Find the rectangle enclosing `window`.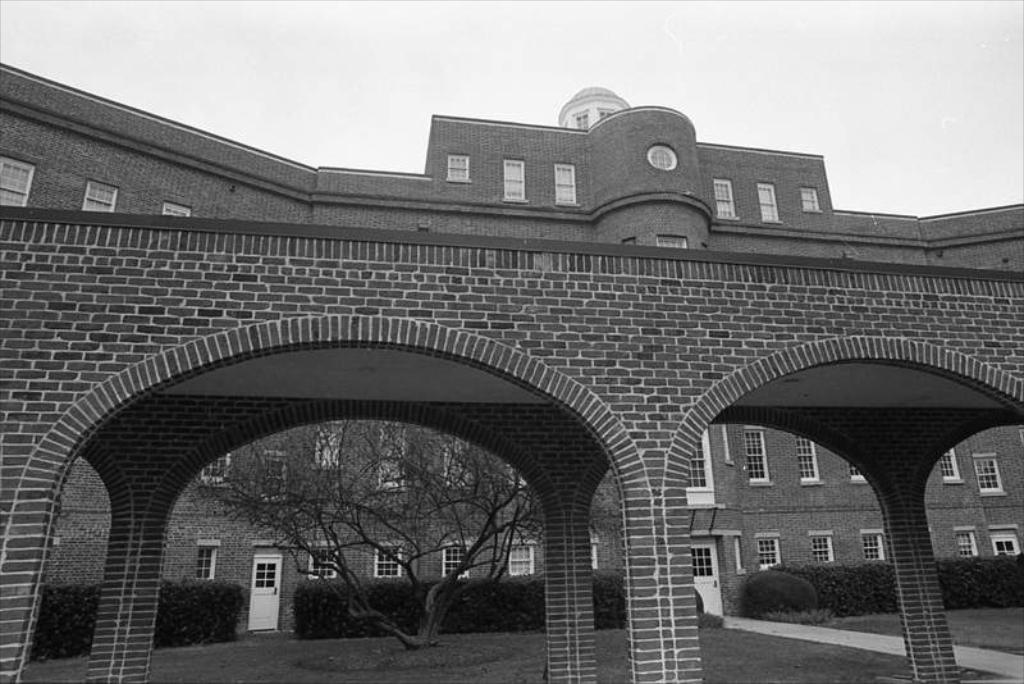
region(756, 181, 781, 225).
